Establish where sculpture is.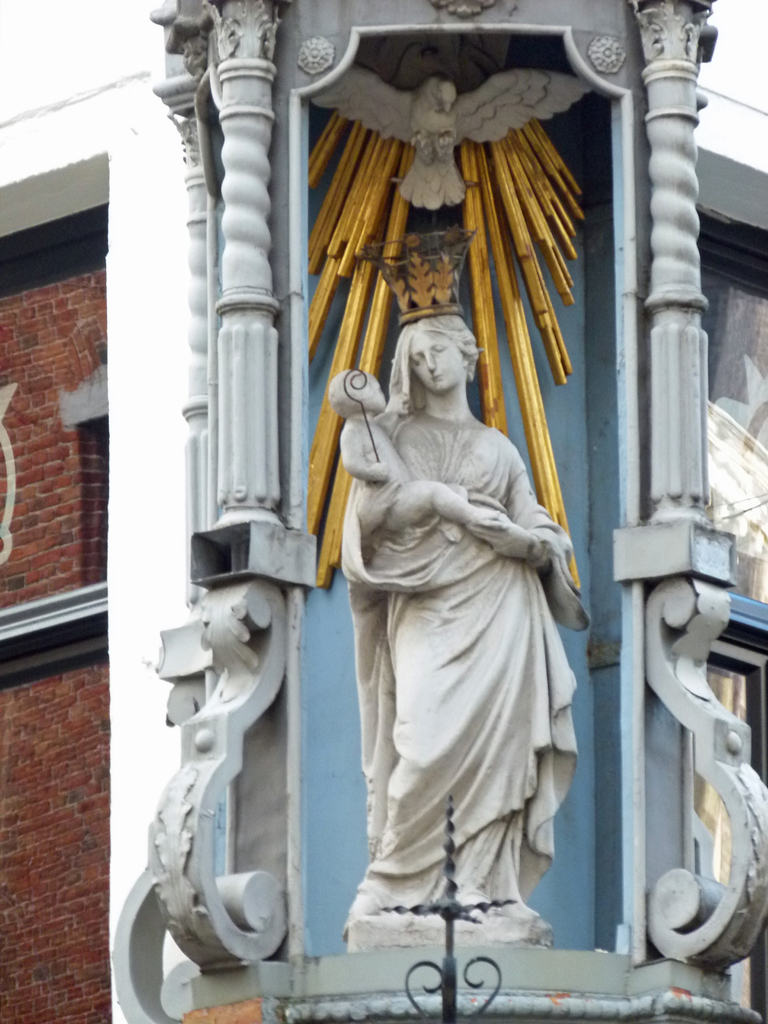
Established at bbox(311, 66, 600, 214).
